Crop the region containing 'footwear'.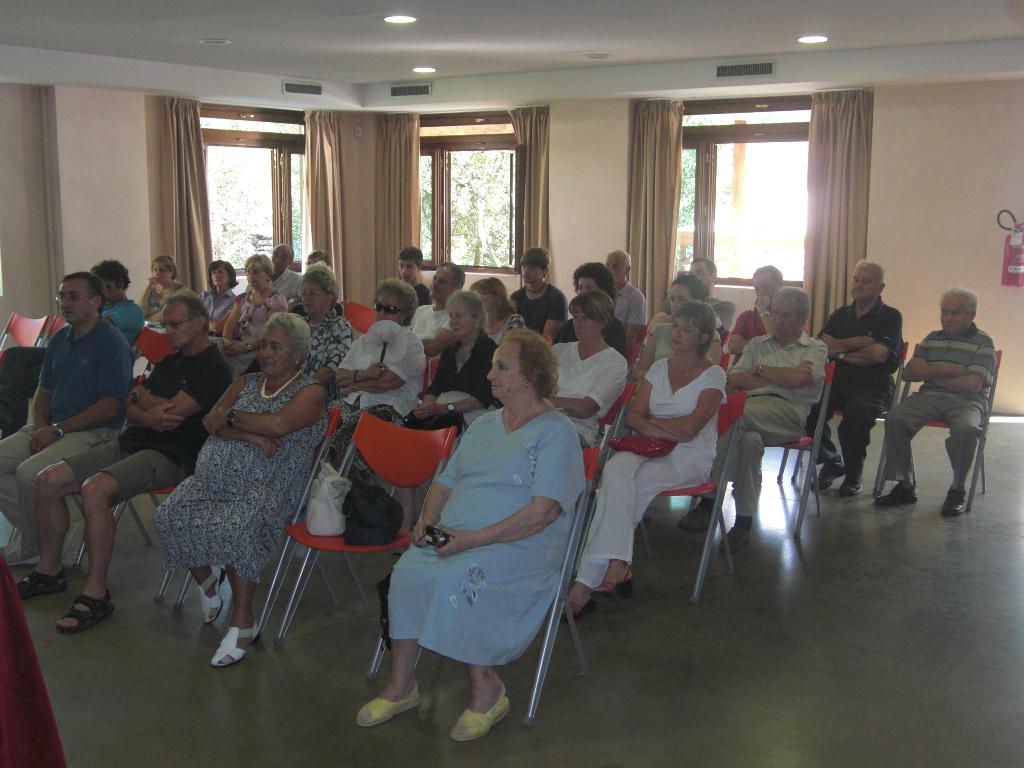
Crop region: x1=938 y1=482 x2=976 y2=515.
